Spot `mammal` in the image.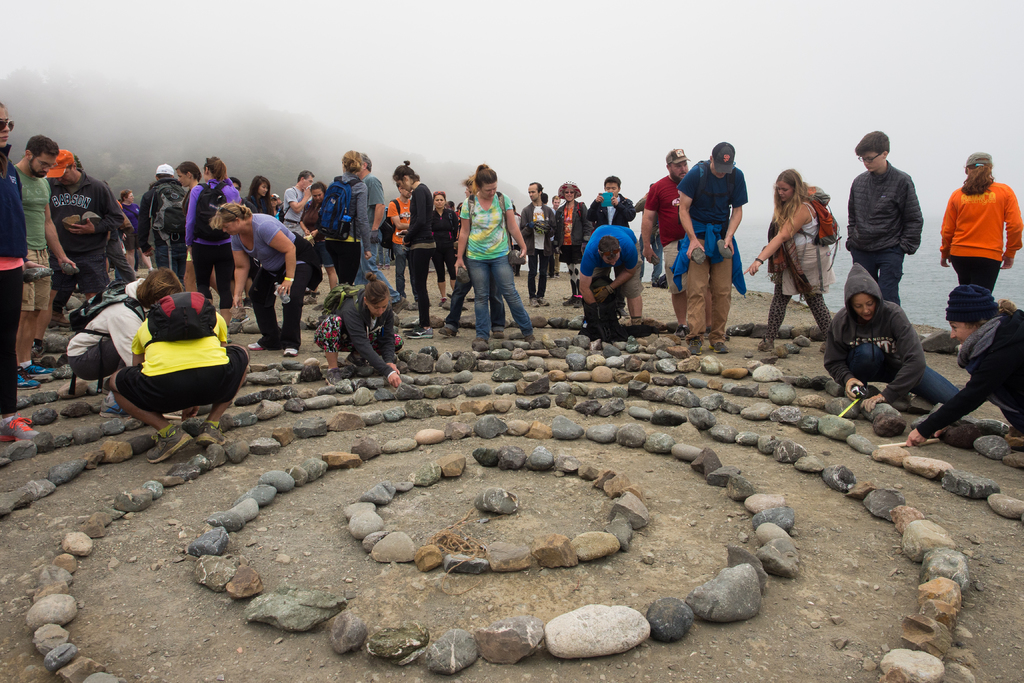
`mammal` found at [903, 279, 1023, 447].
